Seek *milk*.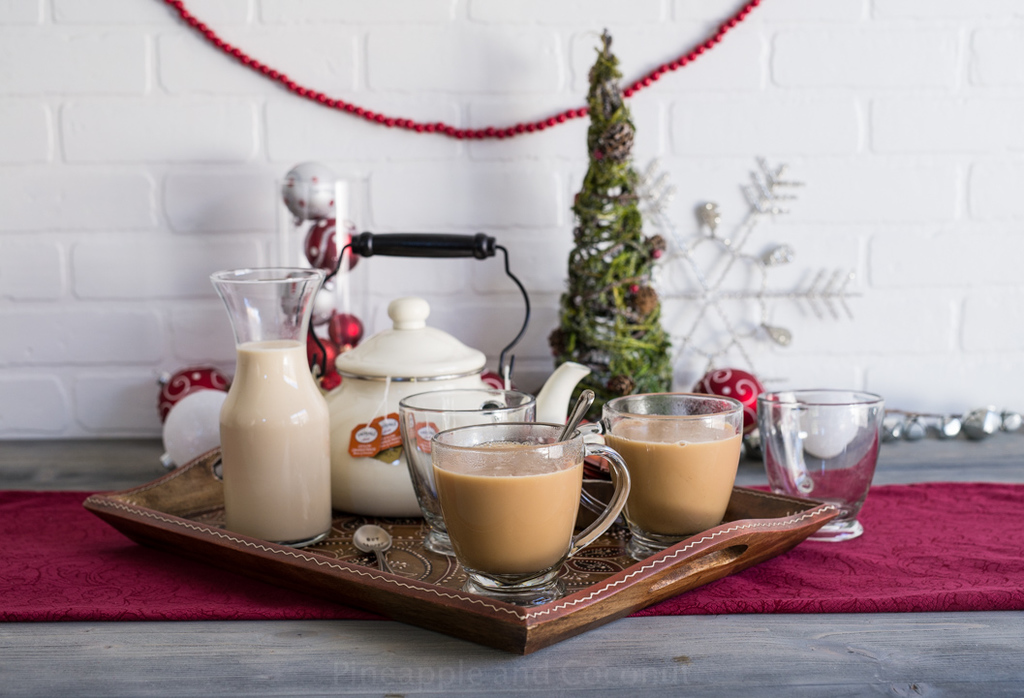
box=[220, 339, 332, 545].
